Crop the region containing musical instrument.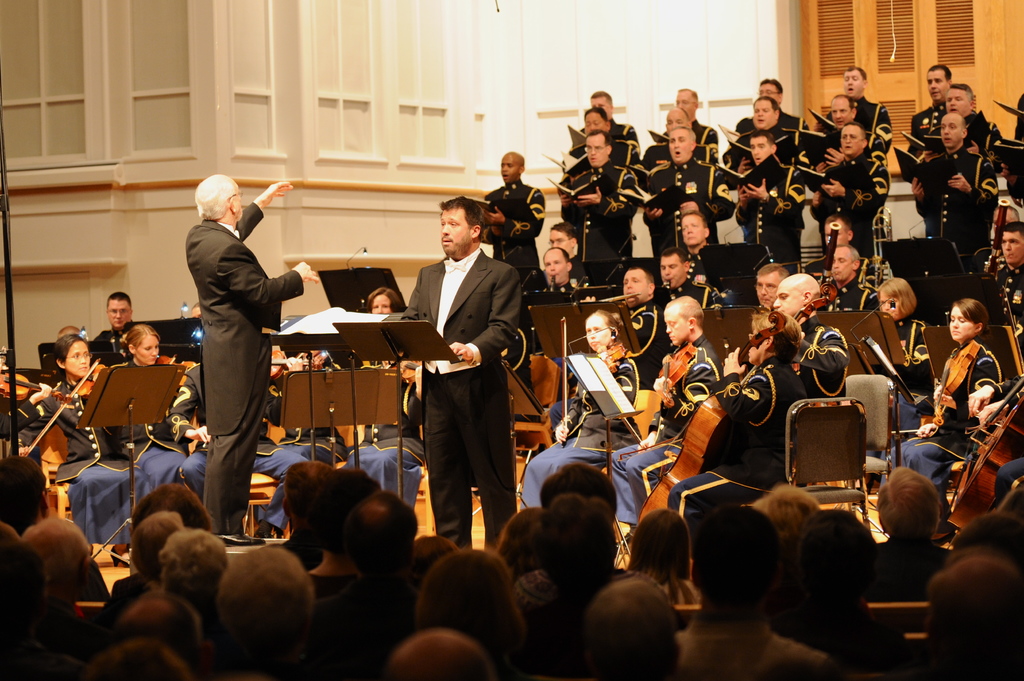
Crop region: detection(729, 277, 851, 365).
